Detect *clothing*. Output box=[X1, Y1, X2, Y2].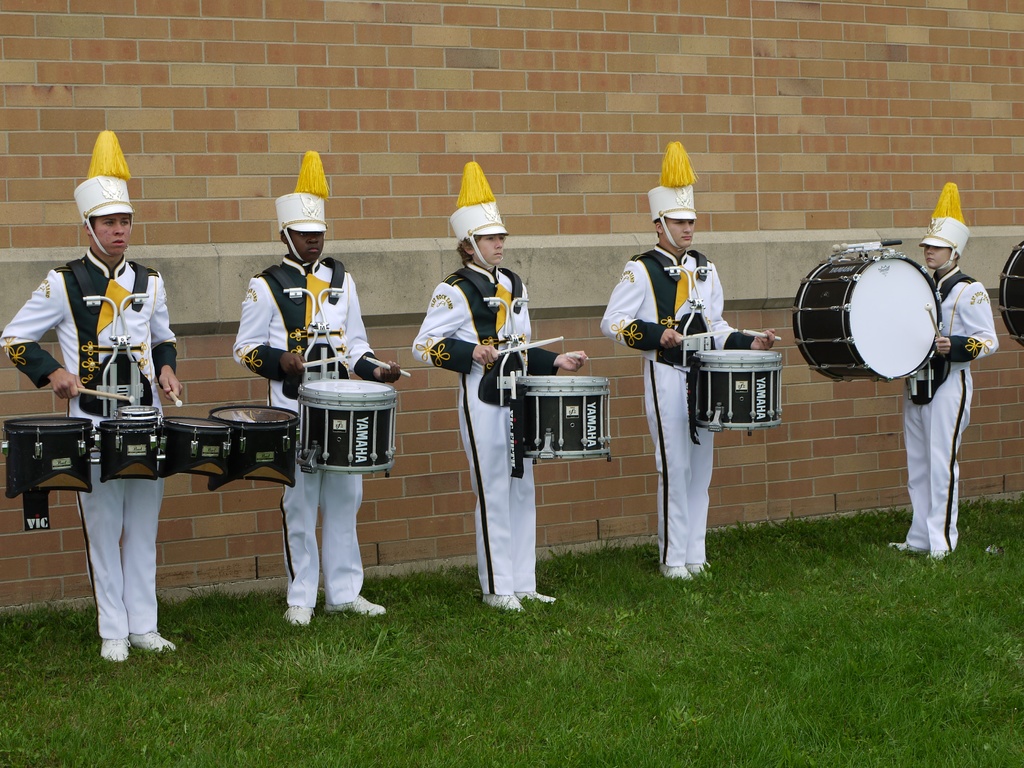
box=[902, 265, 1005, 561].
